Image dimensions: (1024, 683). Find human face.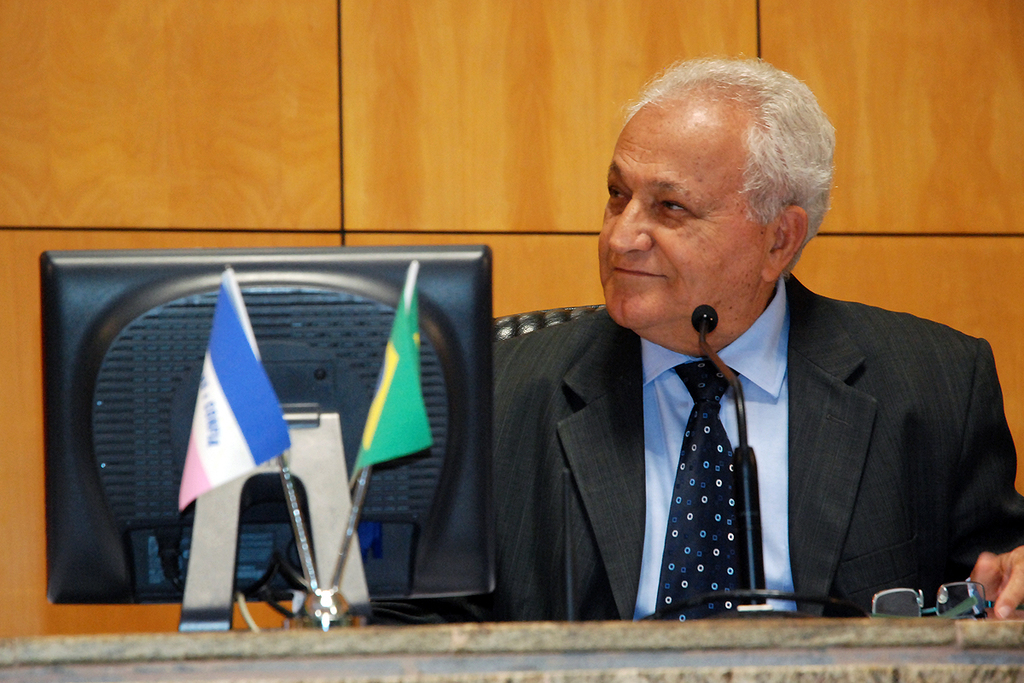
pyautogui.locateOnScreen(595, 94, 771, 336).
